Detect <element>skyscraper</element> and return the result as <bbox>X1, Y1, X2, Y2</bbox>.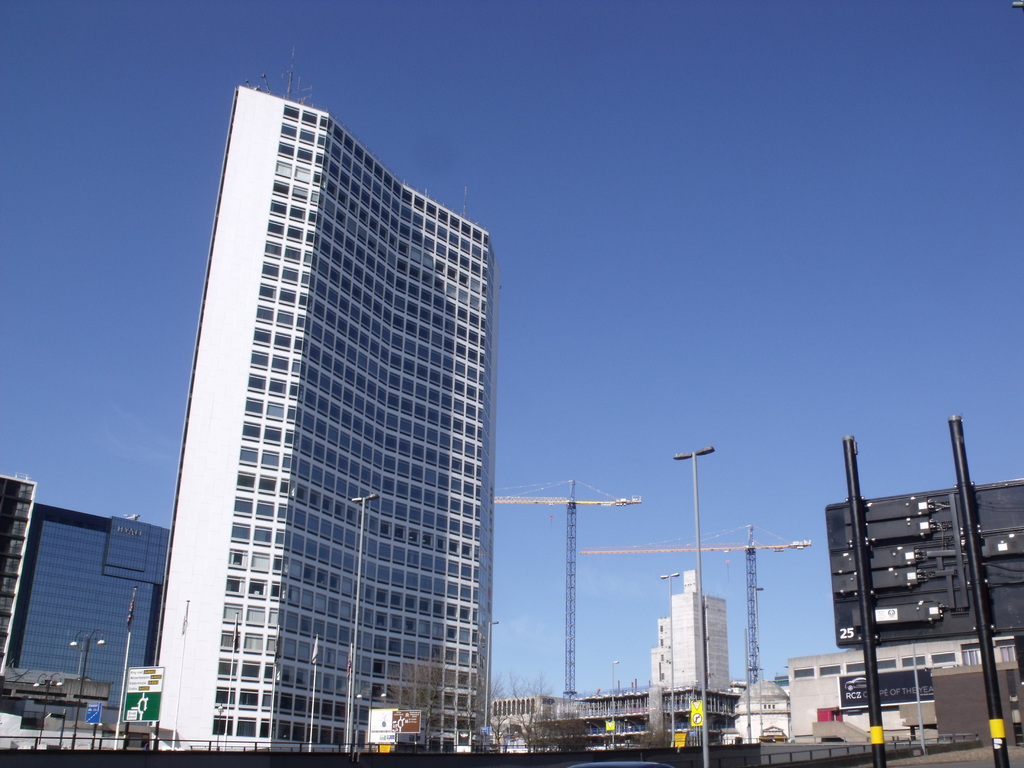
<bbox>0, 472, 35, 683</bbox>.
